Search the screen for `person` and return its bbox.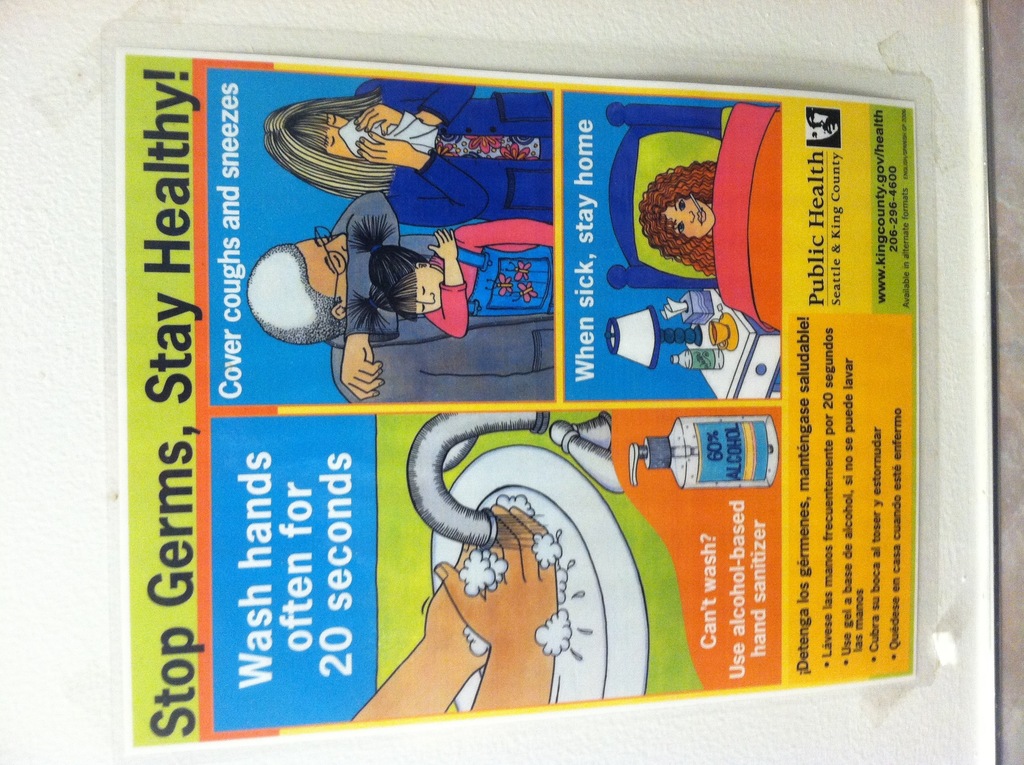
Found: locate(349, 213, 554, 340).
